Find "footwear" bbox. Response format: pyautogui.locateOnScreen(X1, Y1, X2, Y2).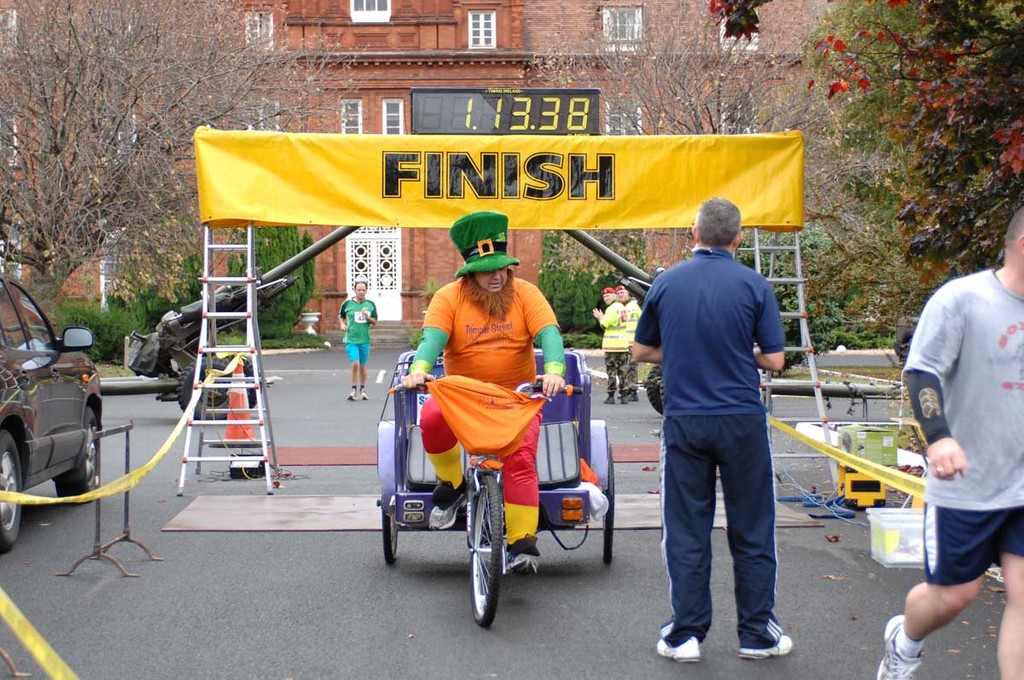
pyautogui.locateOnScreen(873, 614, 925, 679).
